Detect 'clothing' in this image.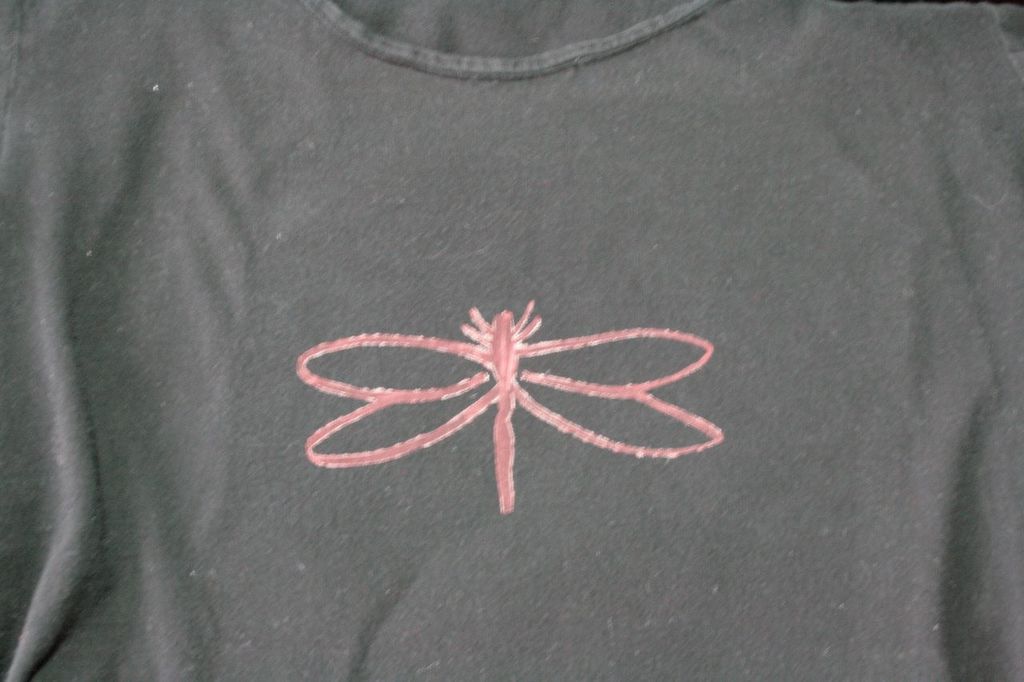
Detection: region(7, 0, 811, 660).
